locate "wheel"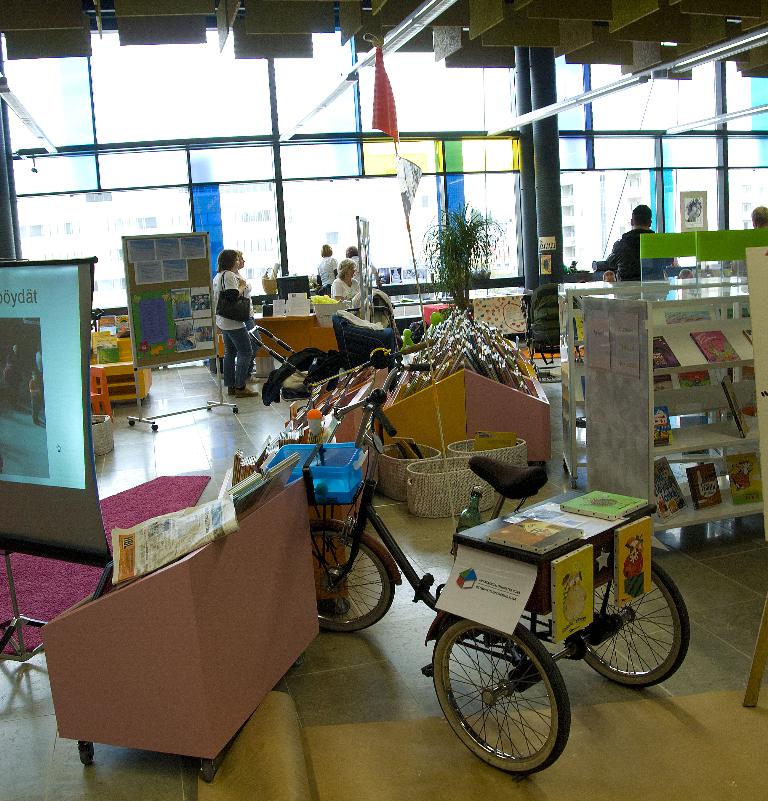
BBox(573, 554, 692, 689)
